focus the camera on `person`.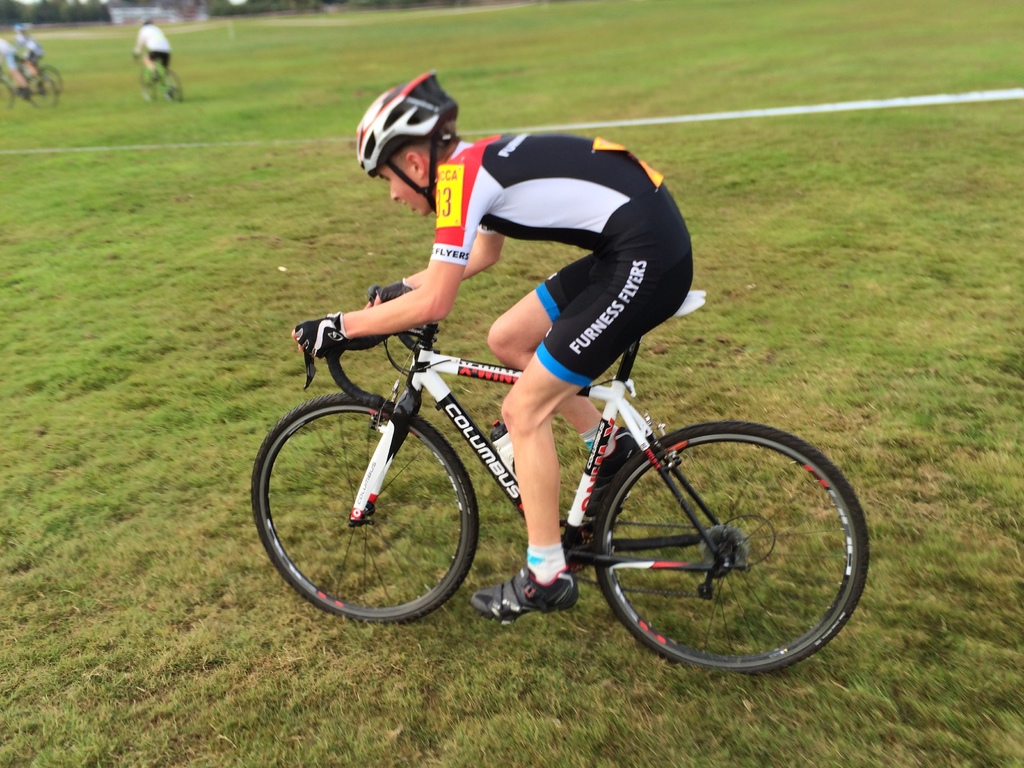
Focus region: {"left": 290, "top": 74, "right": 696, "bottom": 617}.
